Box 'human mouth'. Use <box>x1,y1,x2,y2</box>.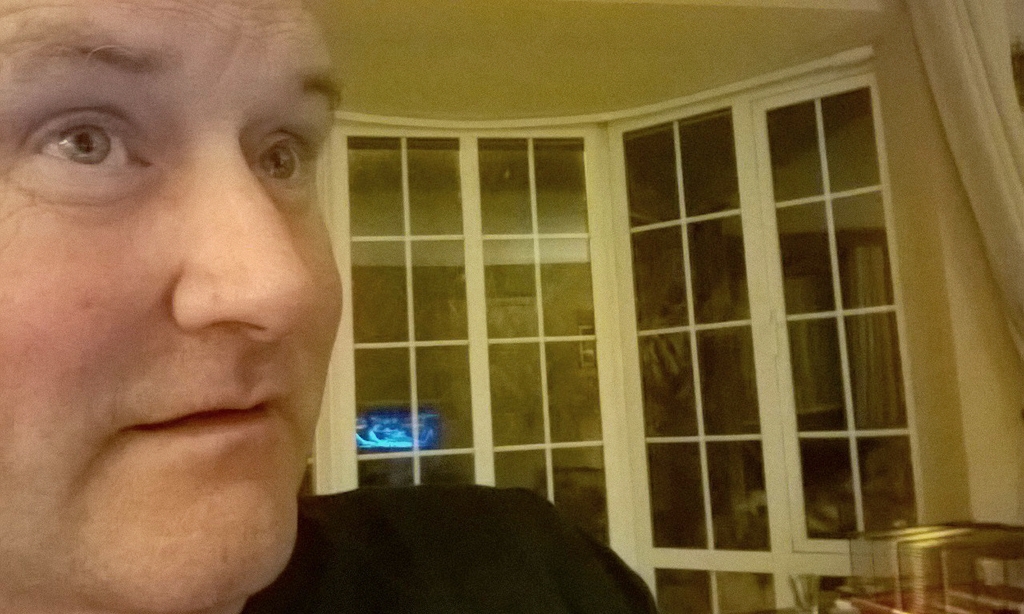
<box>118,402,269,435</box>.
